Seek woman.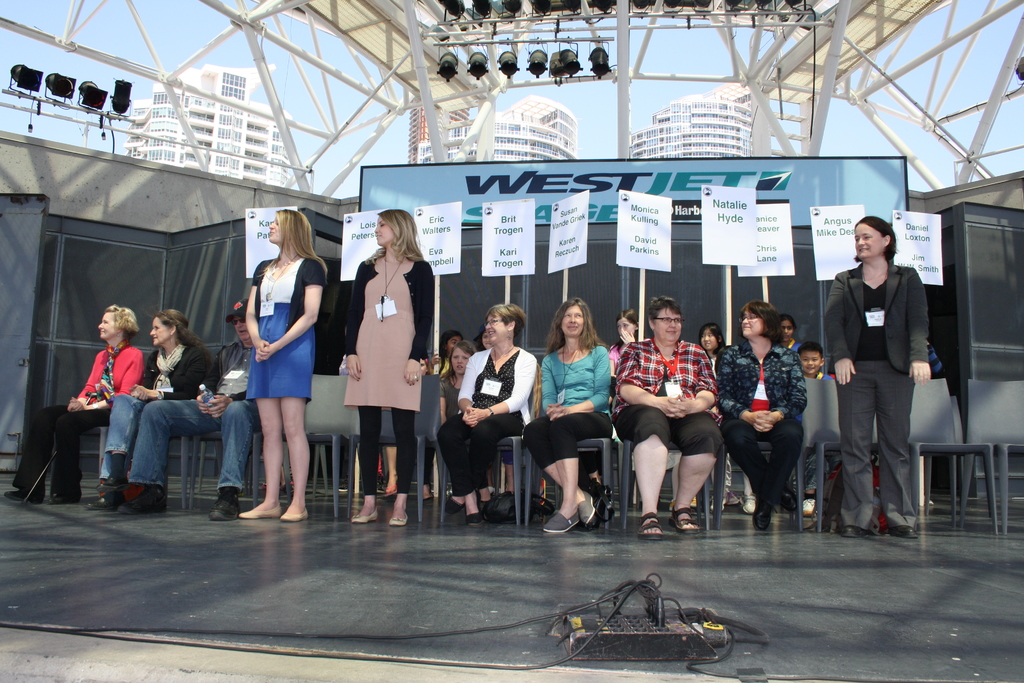
(714, 299, 814, 535).
